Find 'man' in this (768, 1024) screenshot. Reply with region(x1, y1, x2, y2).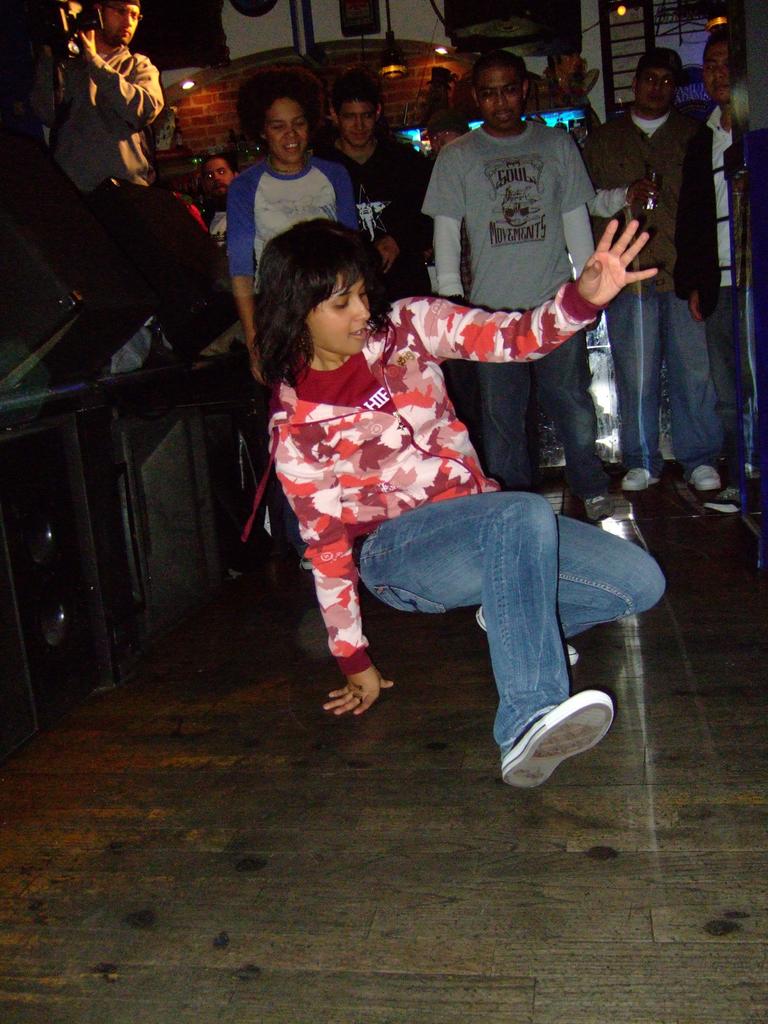
region(196, 152, 250, 269).
